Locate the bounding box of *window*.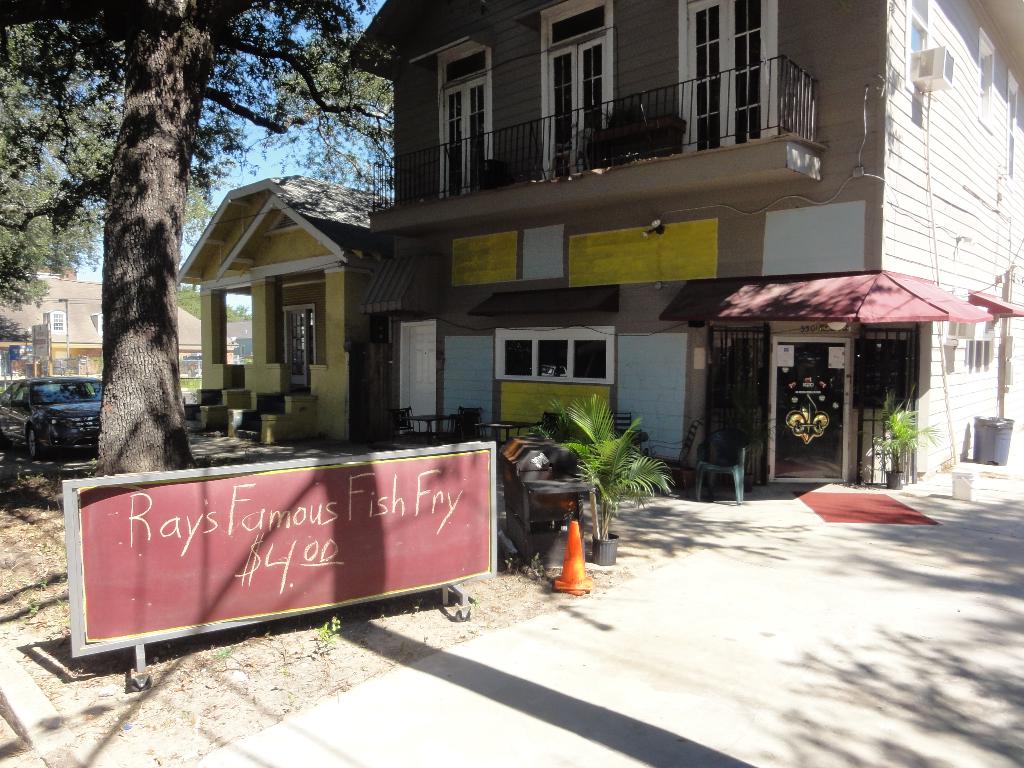
Bounding box: (410,40,493,200).
